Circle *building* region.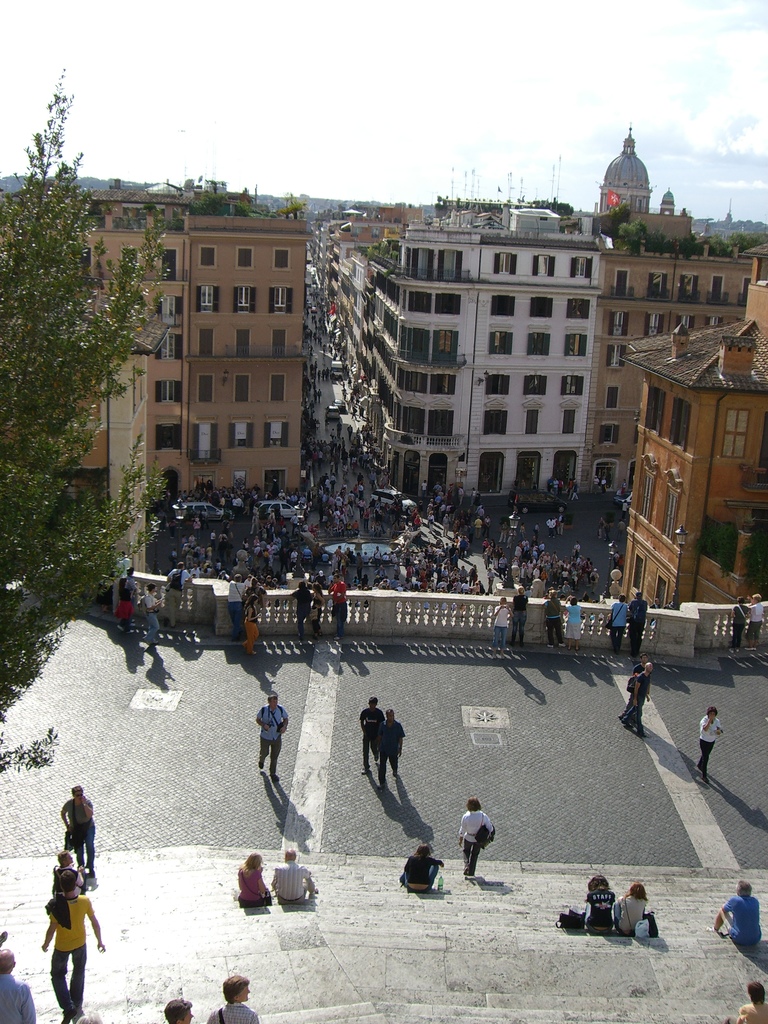
Region: 314 127 760 504.
